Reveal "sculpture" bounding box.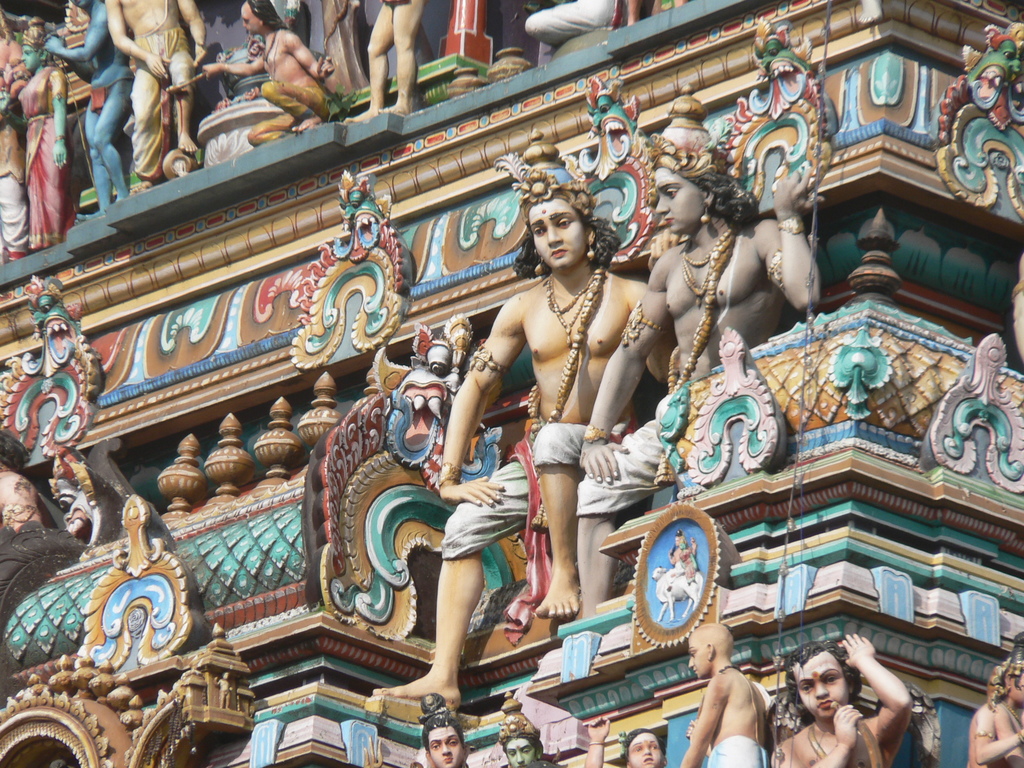
Revealed: Rect(412, 691, 488, 767).
